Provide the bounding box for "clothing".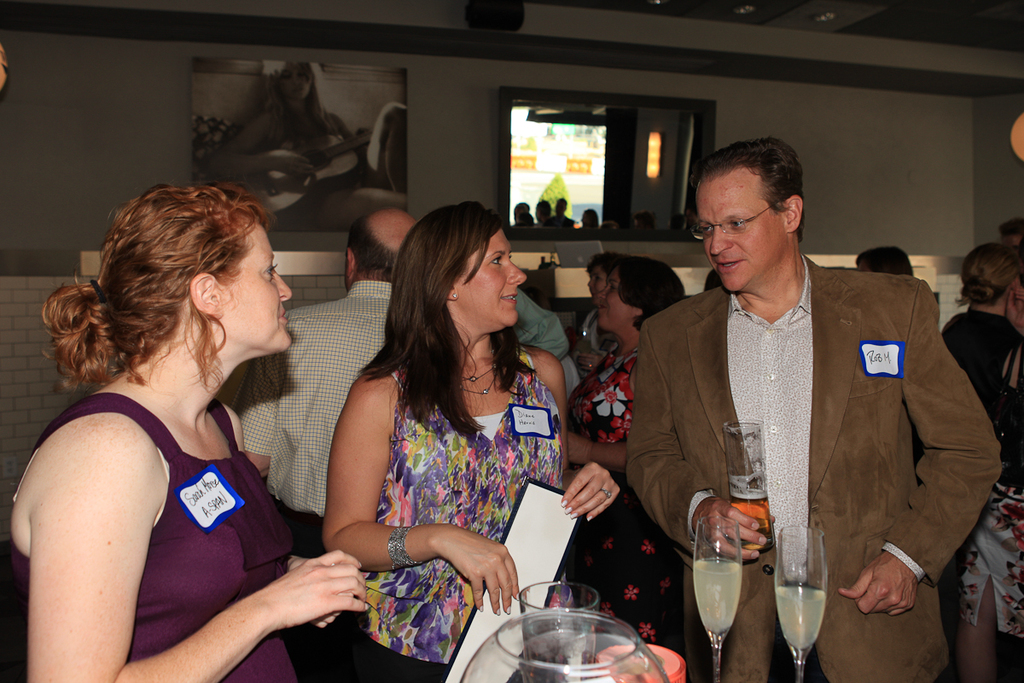
crop(12, 394, 296, 682).
